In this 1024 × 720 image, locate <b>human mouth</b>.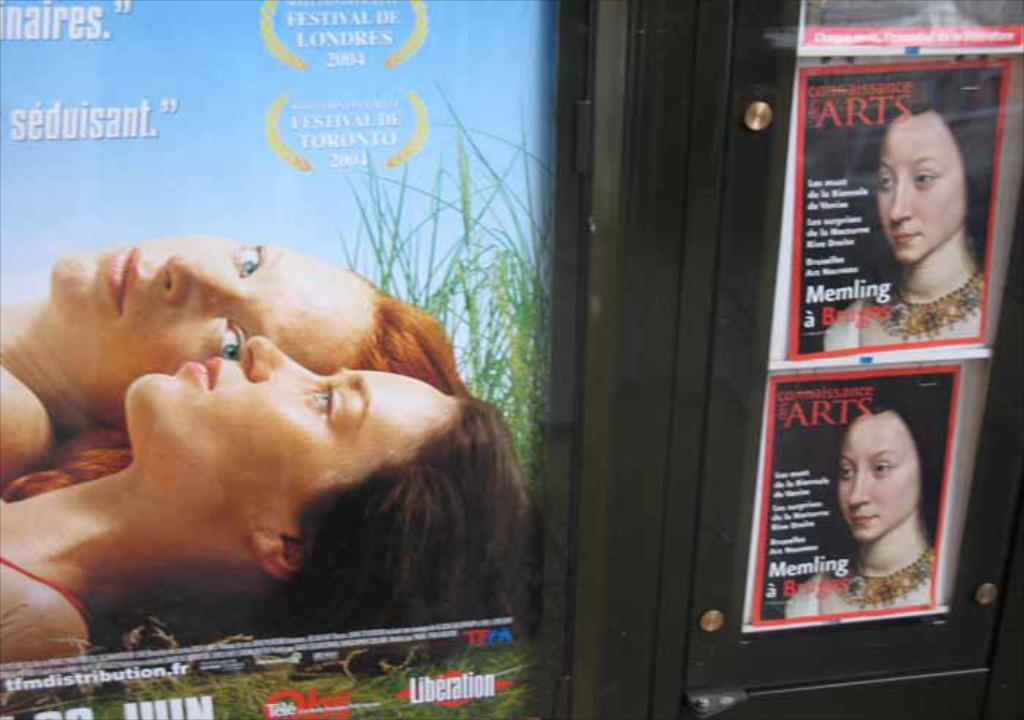
Bounding box: {"left": 850, "top": 514, "right": 882, "bottom": 525}.
